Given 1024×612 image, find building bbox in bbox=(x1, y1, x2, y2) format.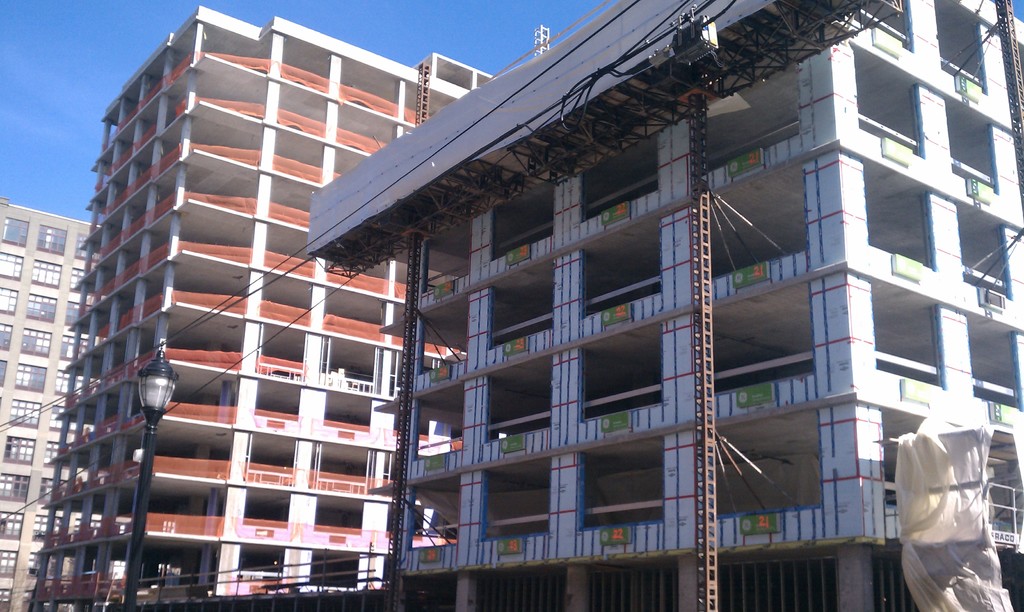
bbox=(310, 0, 1023, 611).
